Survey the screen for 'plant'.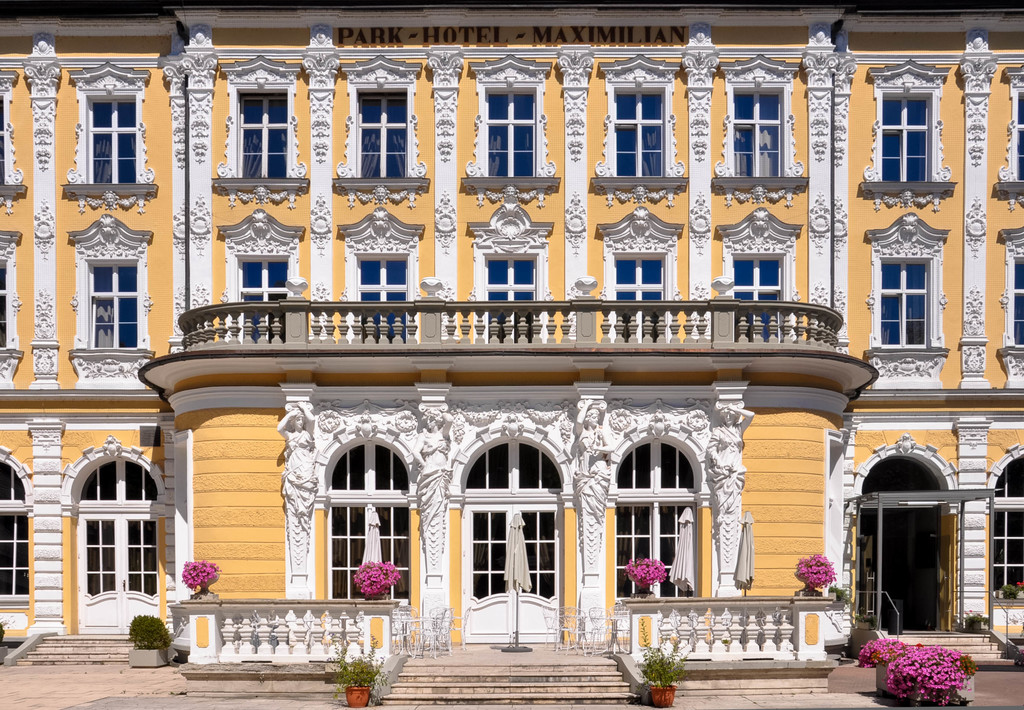
Survey found: [797,552,838,596].
